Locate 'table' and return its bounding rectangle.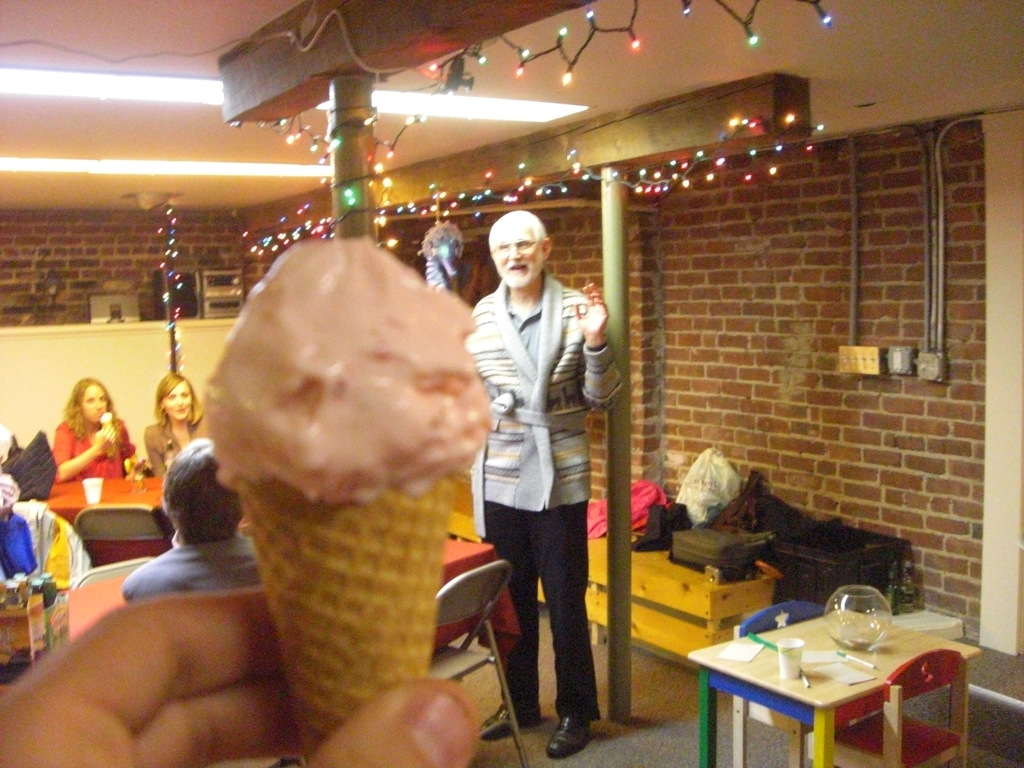
region(675, 607, 985, 767).
